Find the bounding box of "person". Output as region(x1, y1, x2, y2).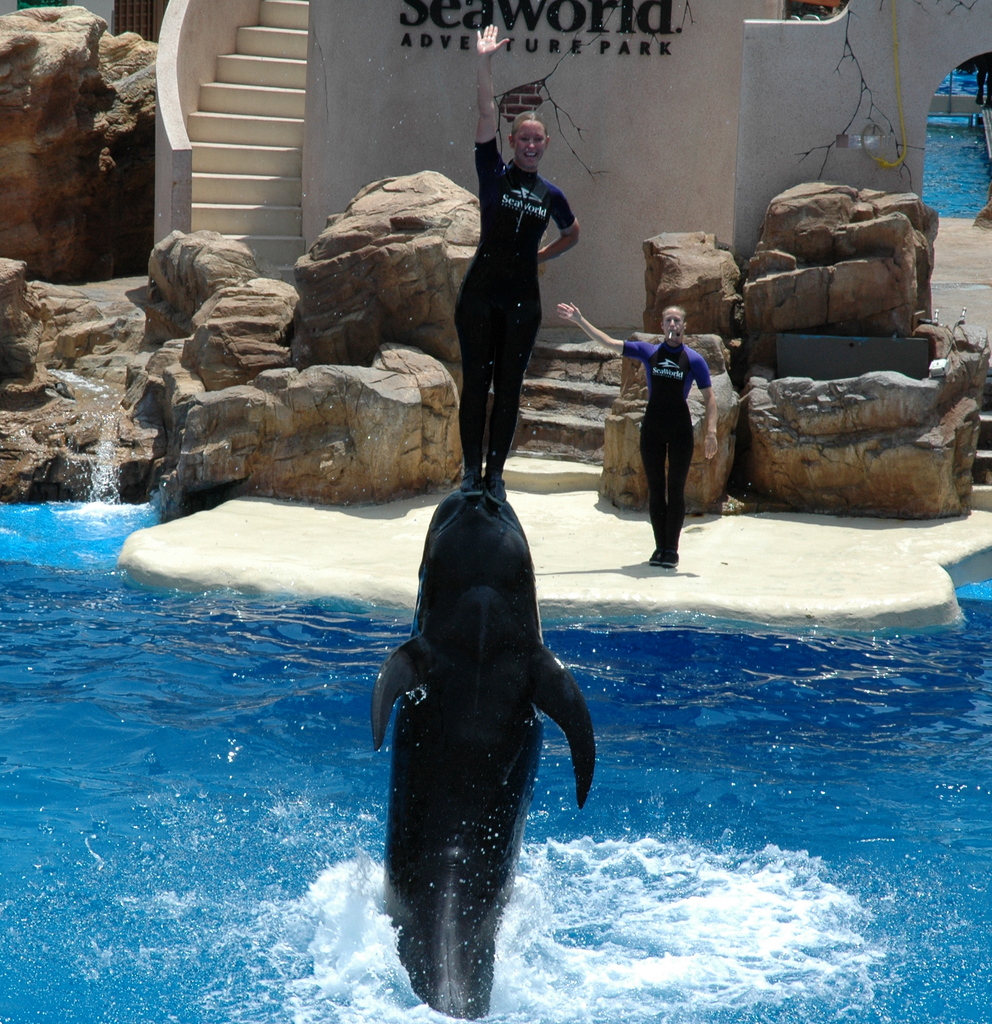
region(434, 85, 587, 525).
